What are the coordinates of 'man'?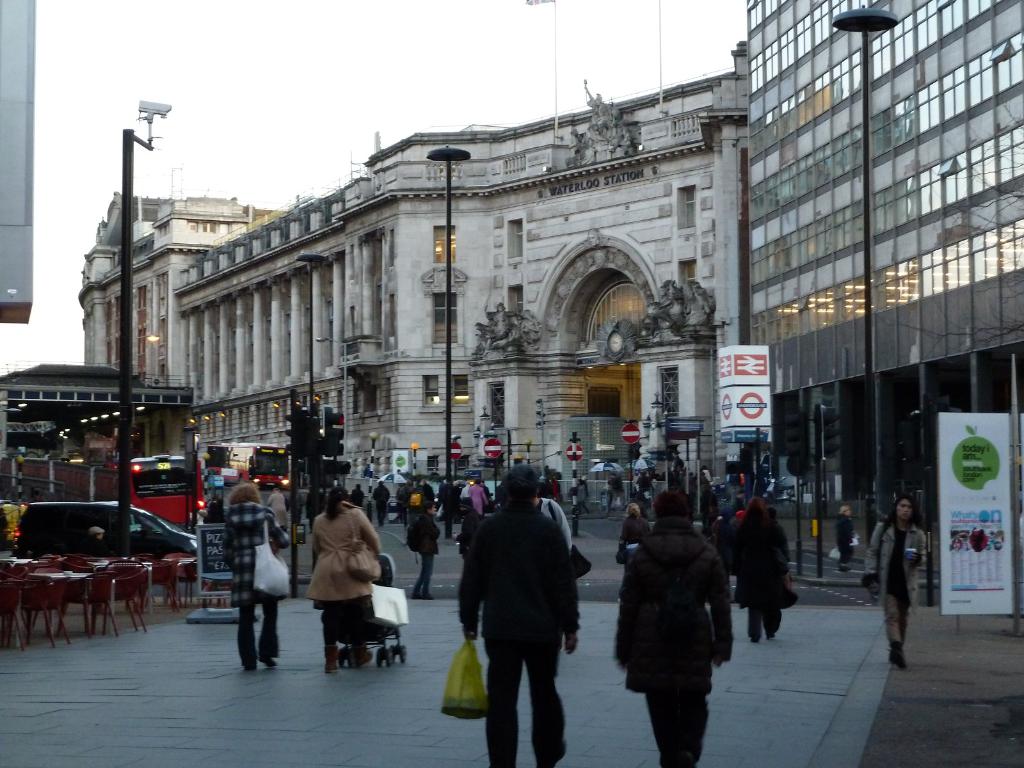
crop(409, 500, 444, 601).
